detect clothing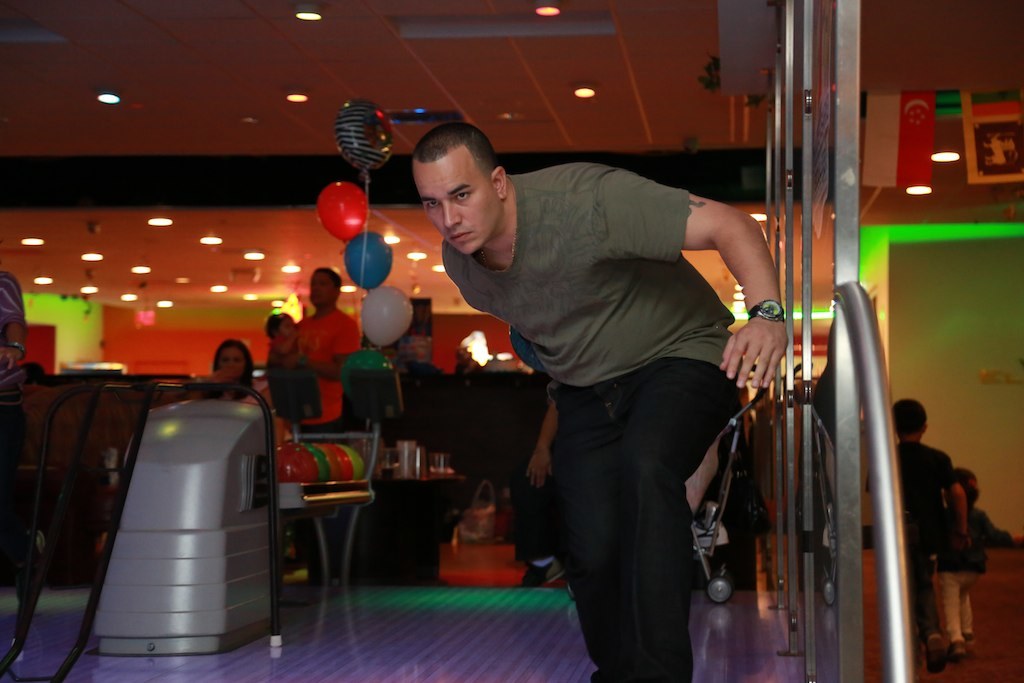
[868, 431, 964, 566]
